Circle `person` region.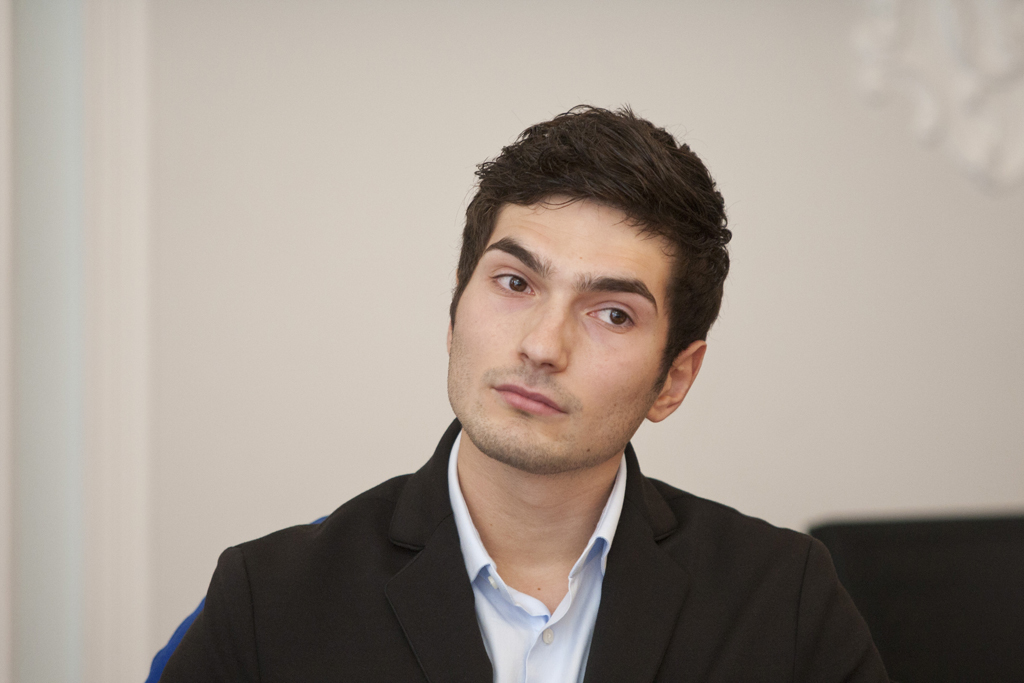
Region: [left=143, top=120, right=851, bottom=673].
